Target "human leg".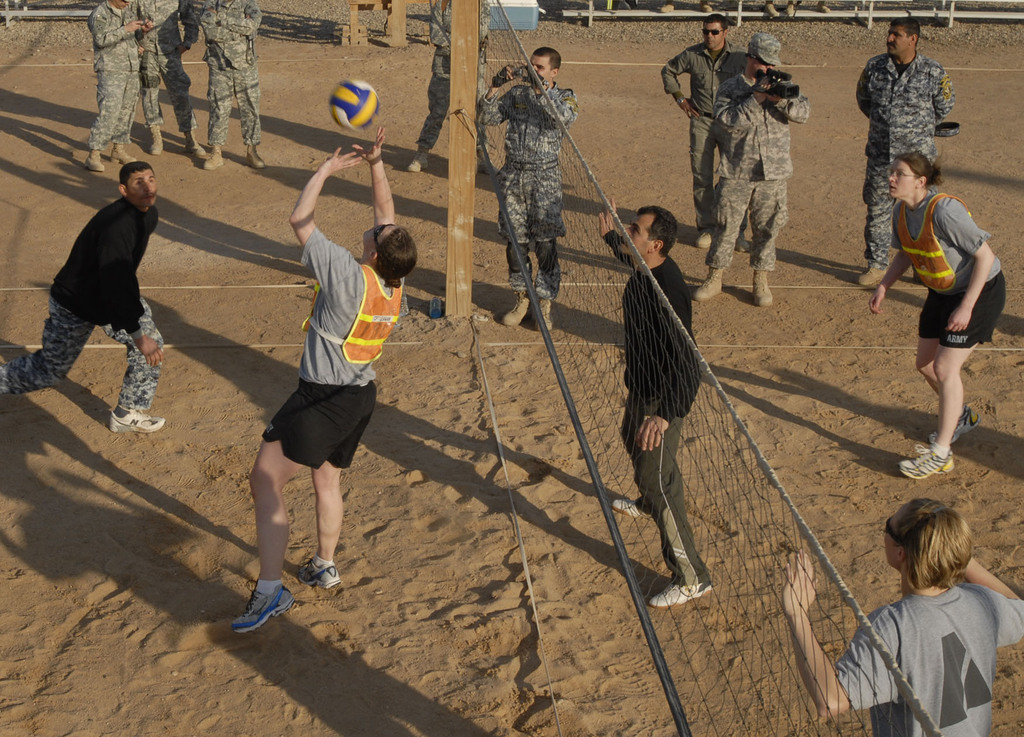
Target region: region(637, 413, 712, 598).
